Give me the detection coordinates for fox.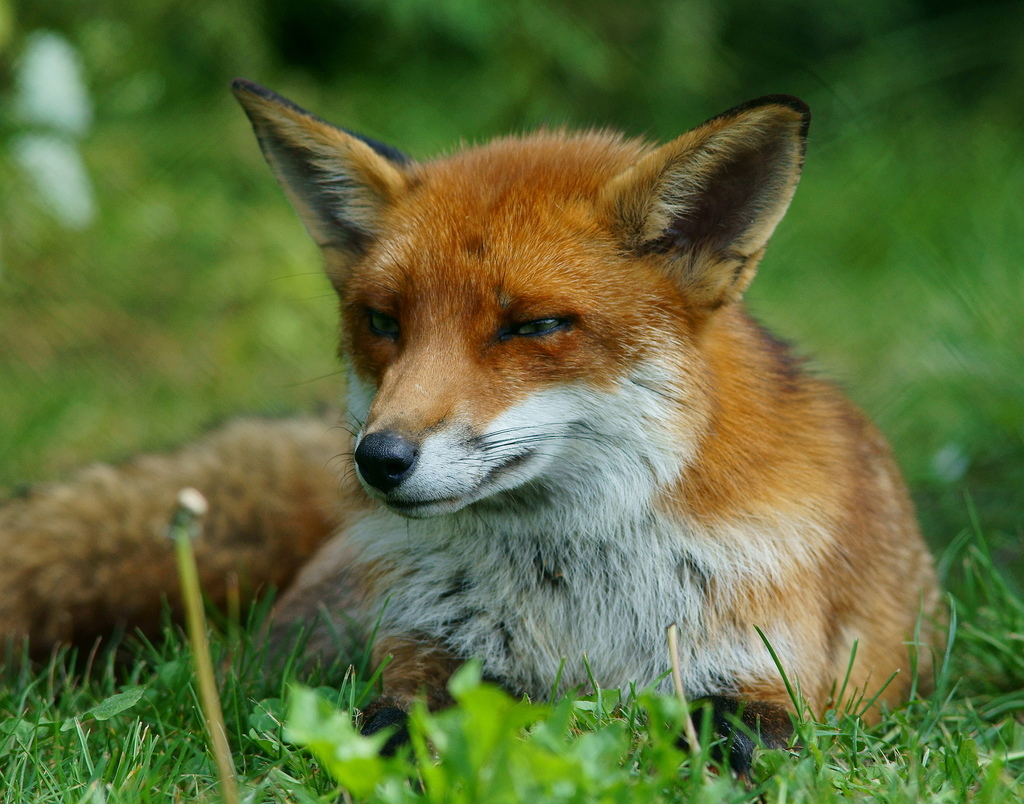
left=0, top=83, right=963, bottom=788.
